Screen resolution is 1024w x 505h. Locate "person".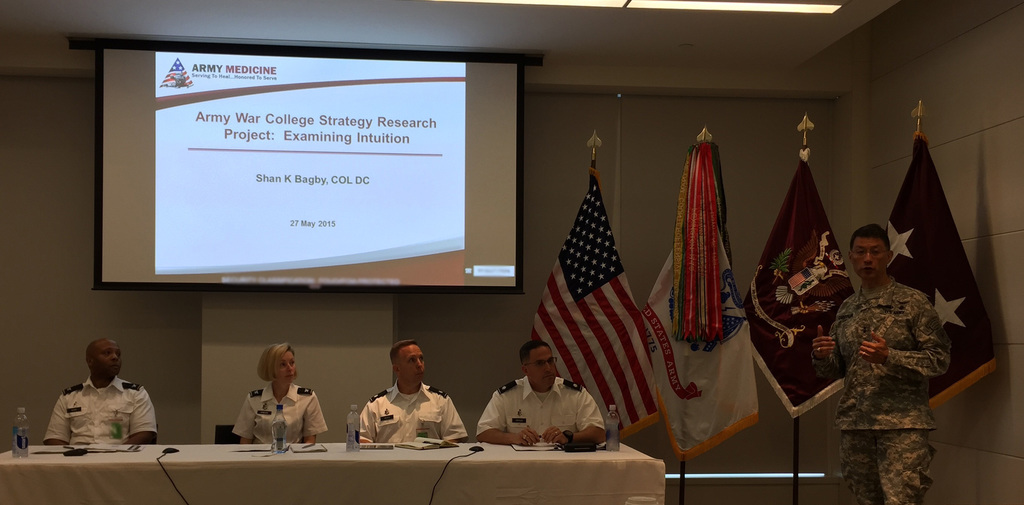
box=[808, 228, 954, 504].
